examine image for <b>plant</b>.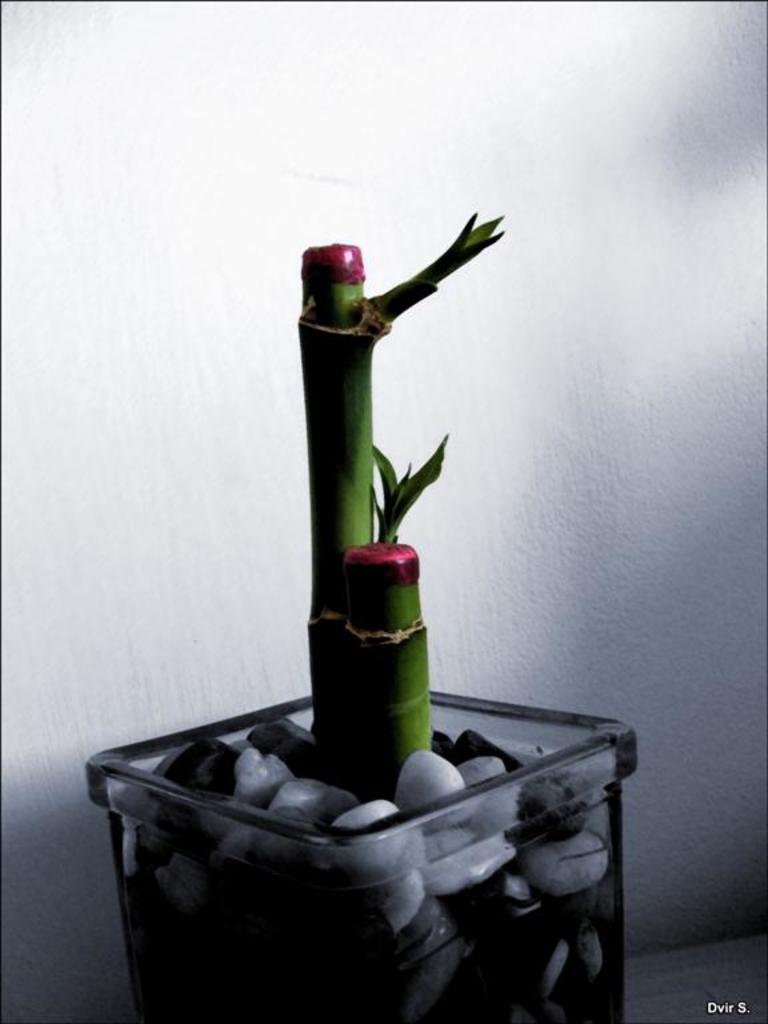
Examination result: left=308, top=216, right=499, bottom=807.
